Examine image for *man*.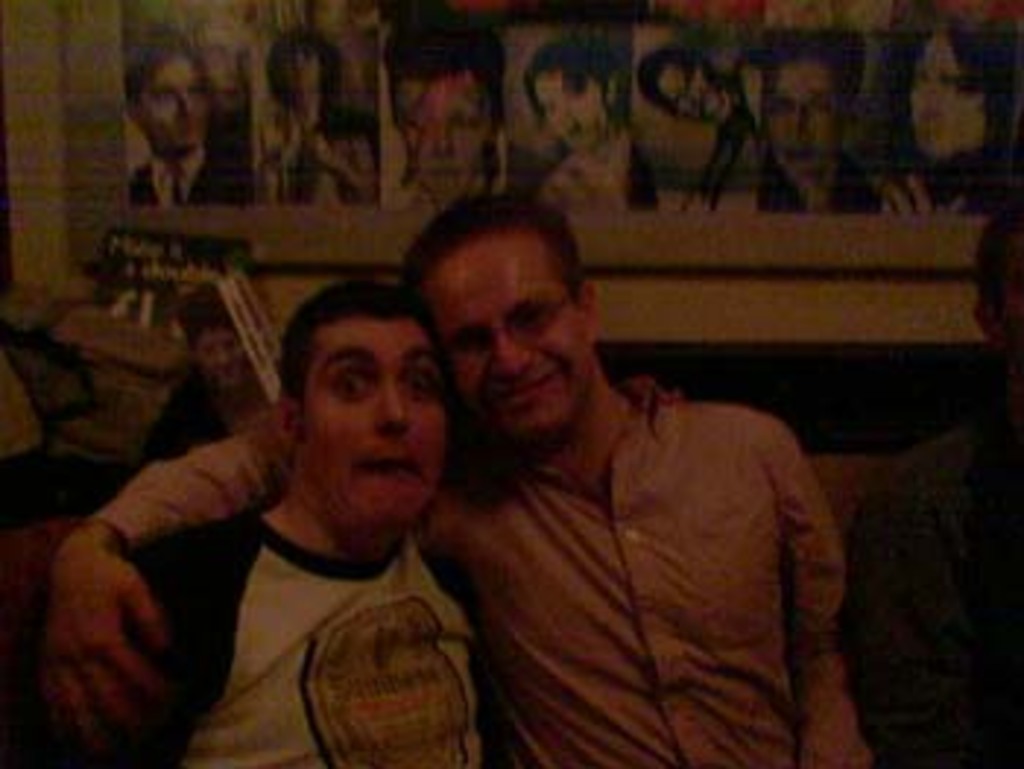
Examination result: region(758, 23, 892, 208).
